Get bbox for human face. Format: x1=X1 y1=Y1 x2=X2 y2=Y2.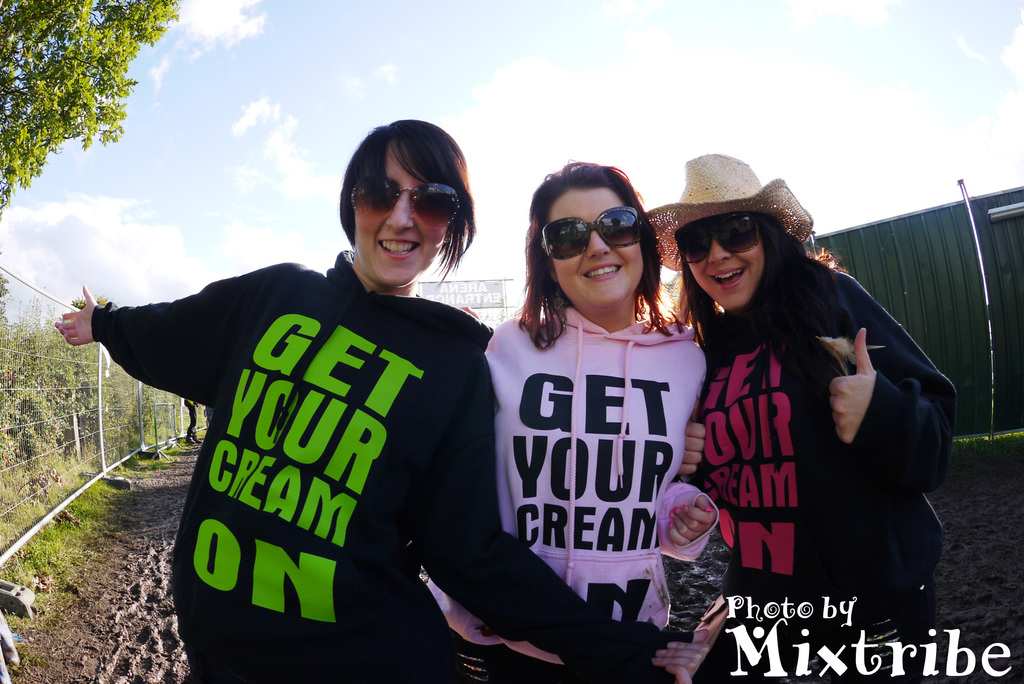
x1=555 y1=191 x2=641 y2=307.
